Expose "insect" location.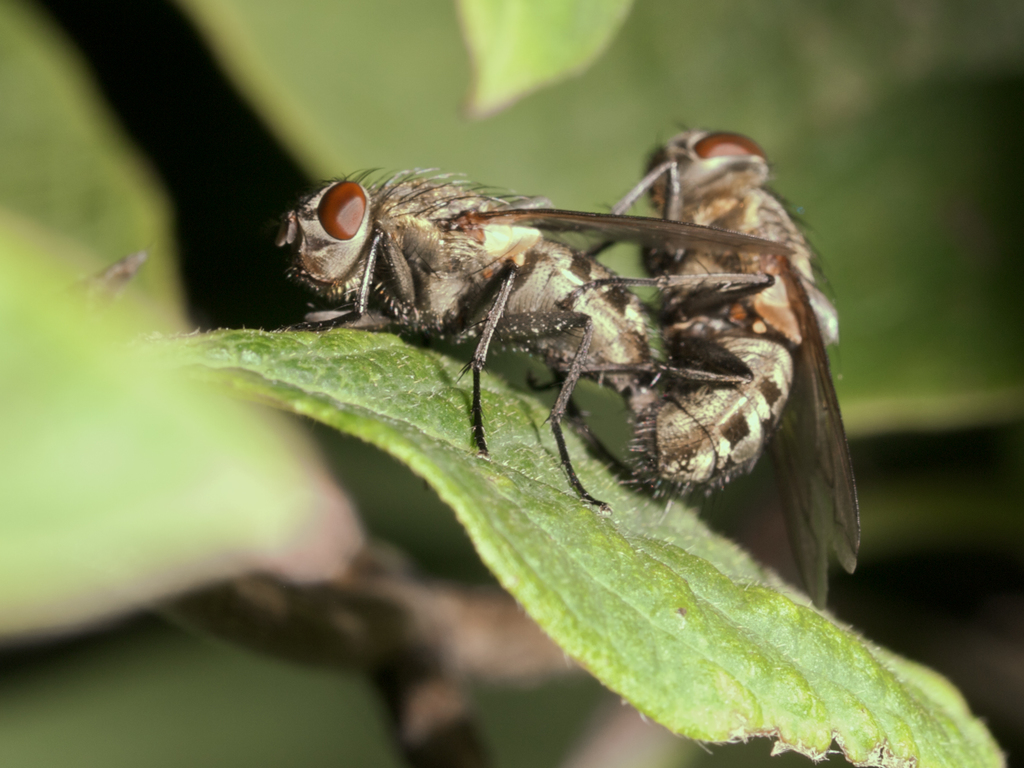
Exposed at [left=278, top=166, right=800, bottom=516].
